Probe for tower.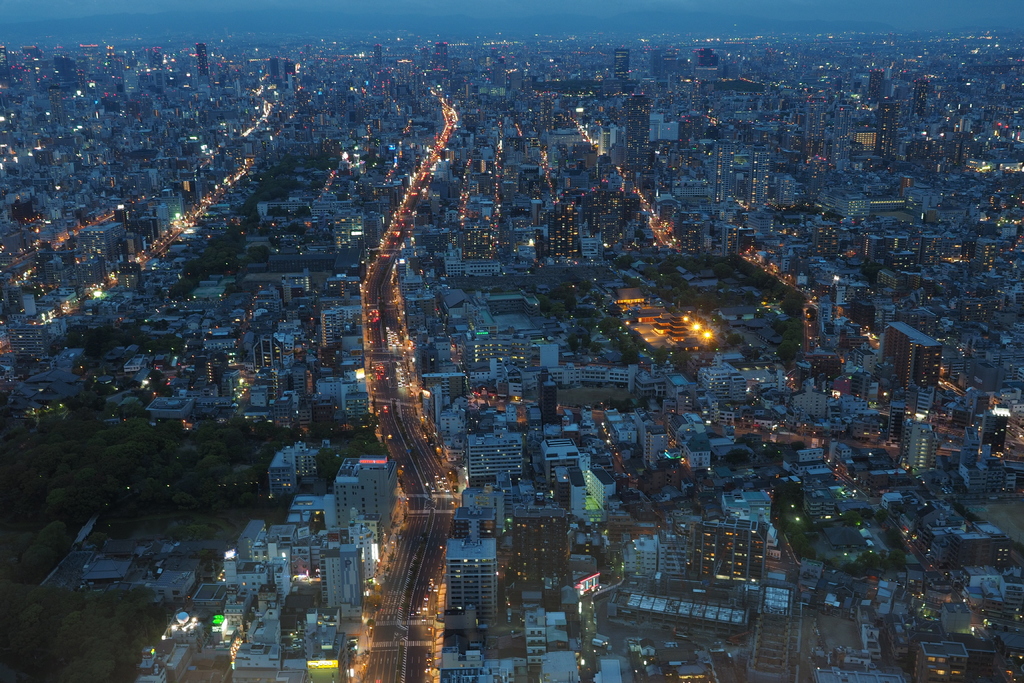
Probe result: locate(911, 77, 927, 115).
